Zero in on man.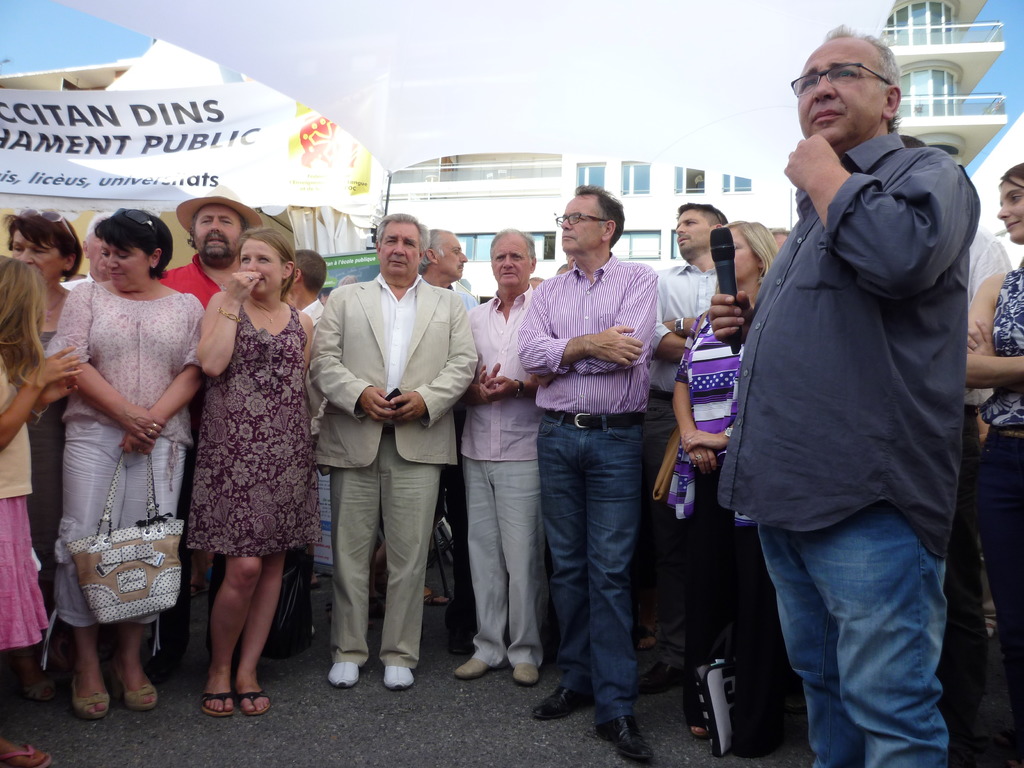
Zeroed in: crop(417, 228, 479, 653).
